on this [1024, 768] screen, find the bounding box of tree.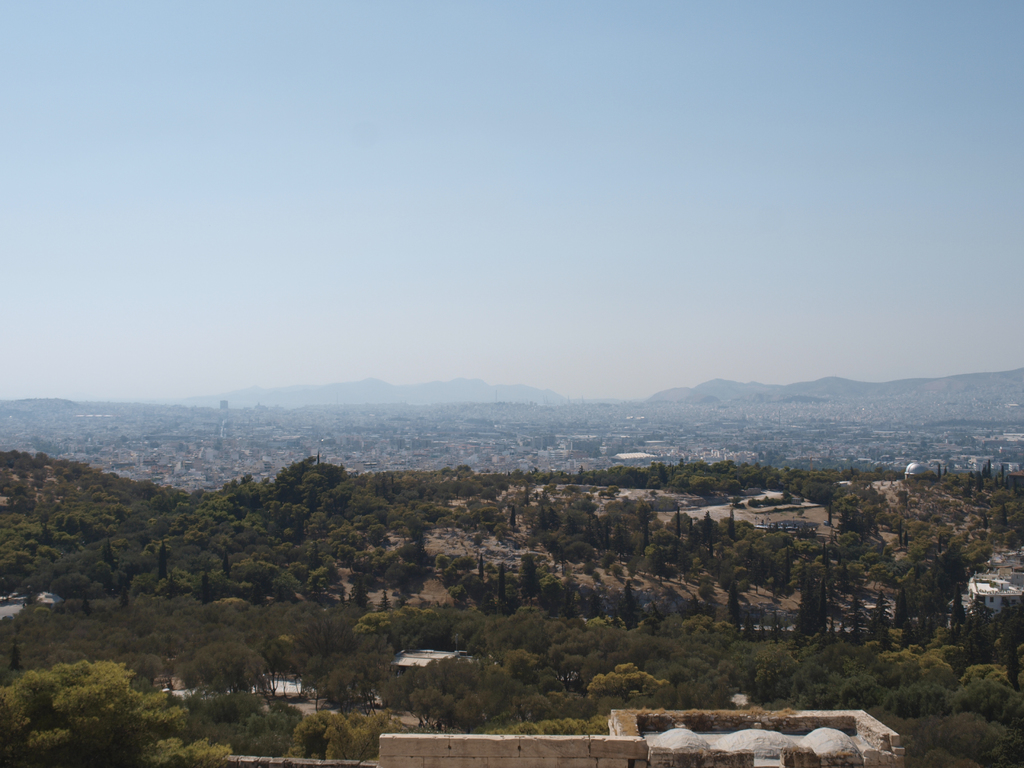
Bounding box: <box>705,511,712,552</box>.
